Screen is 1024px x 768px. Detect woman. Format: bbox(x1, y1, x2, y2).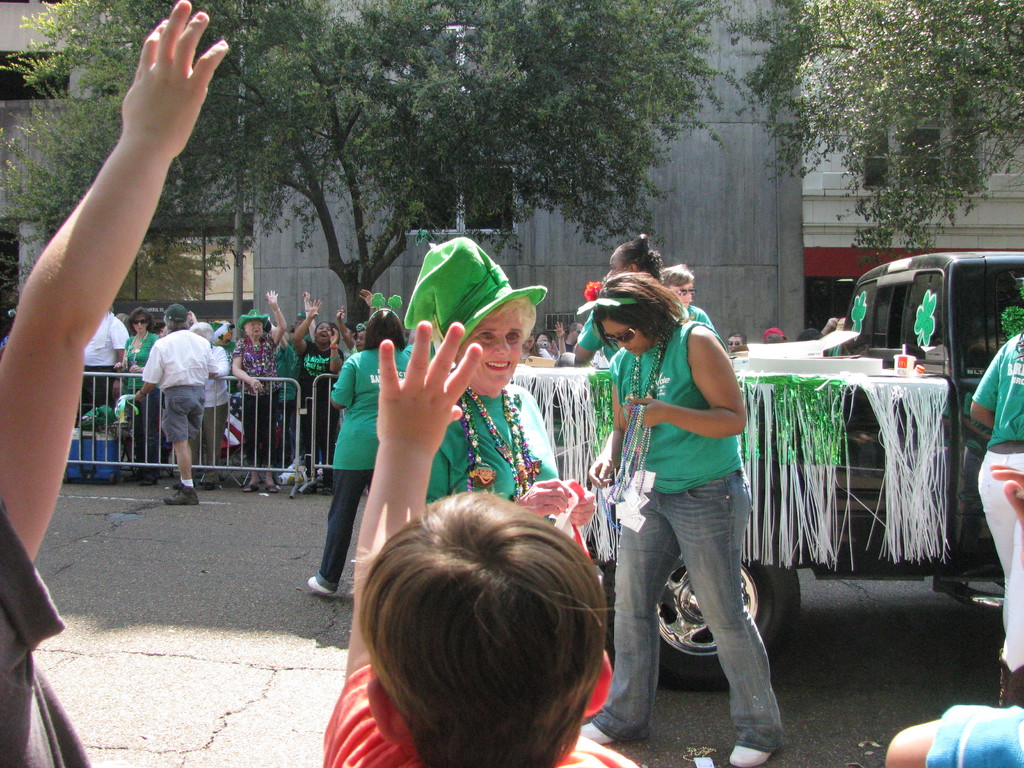
bbox(524, 331, 550, 360).
